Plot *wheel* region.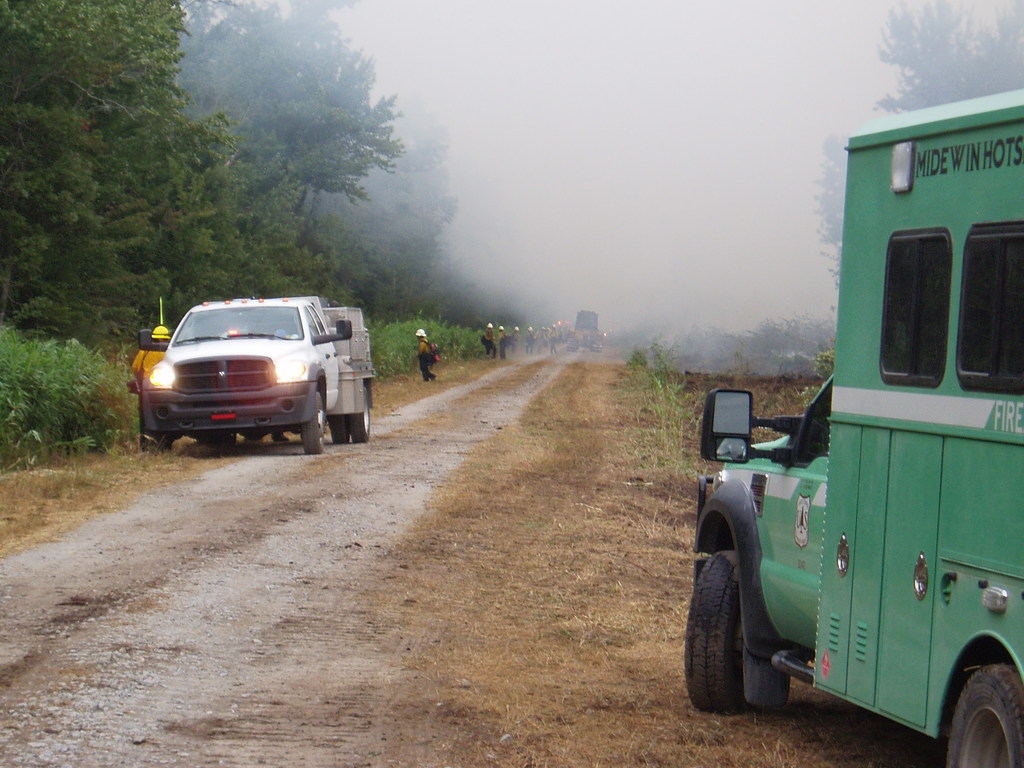
Plotted at x1=682, y1=545, x2=742, y2=712.
